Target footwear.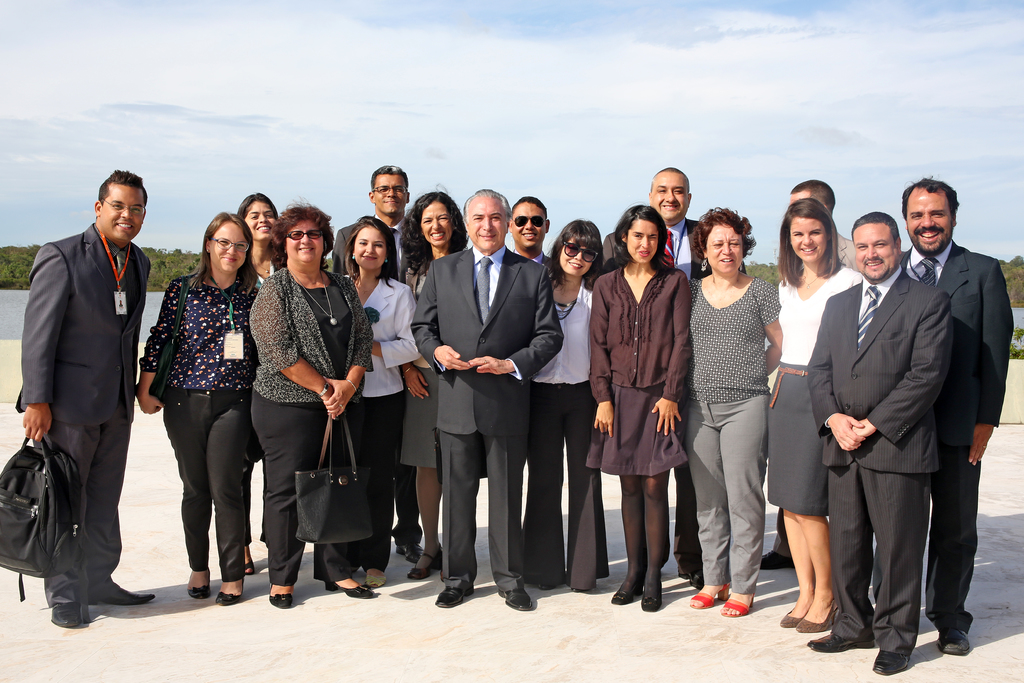
Target region: 364:570:388:592.
